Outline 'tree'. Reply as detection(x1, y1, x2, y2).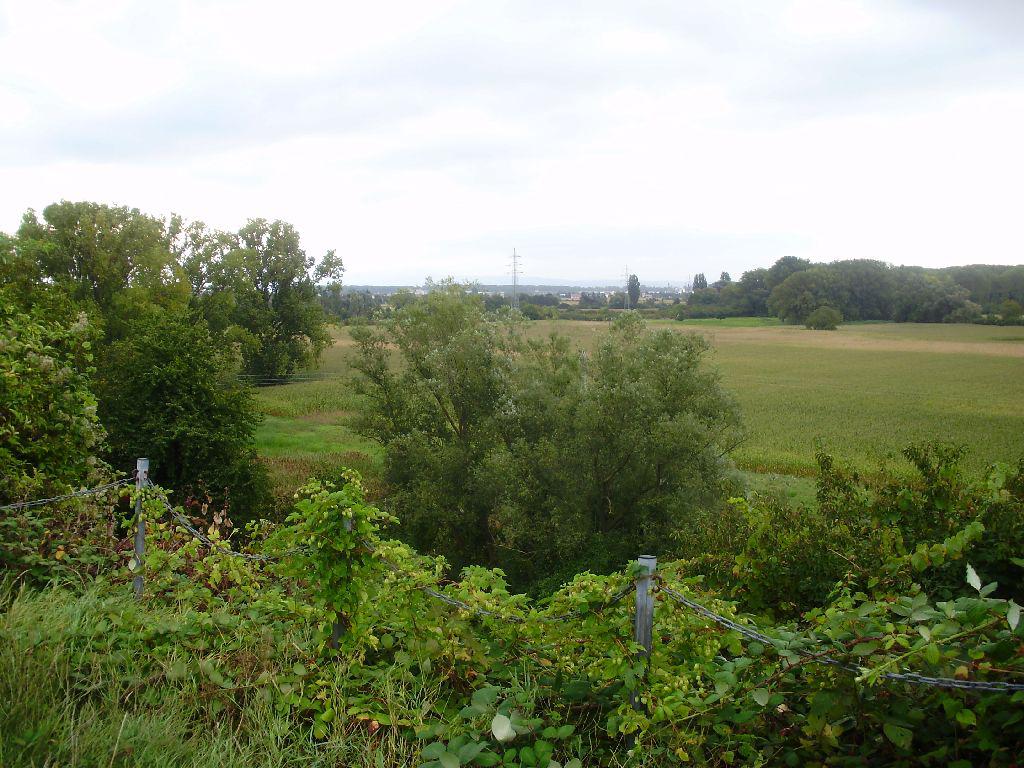
detection(622, 272, 643, 312).
